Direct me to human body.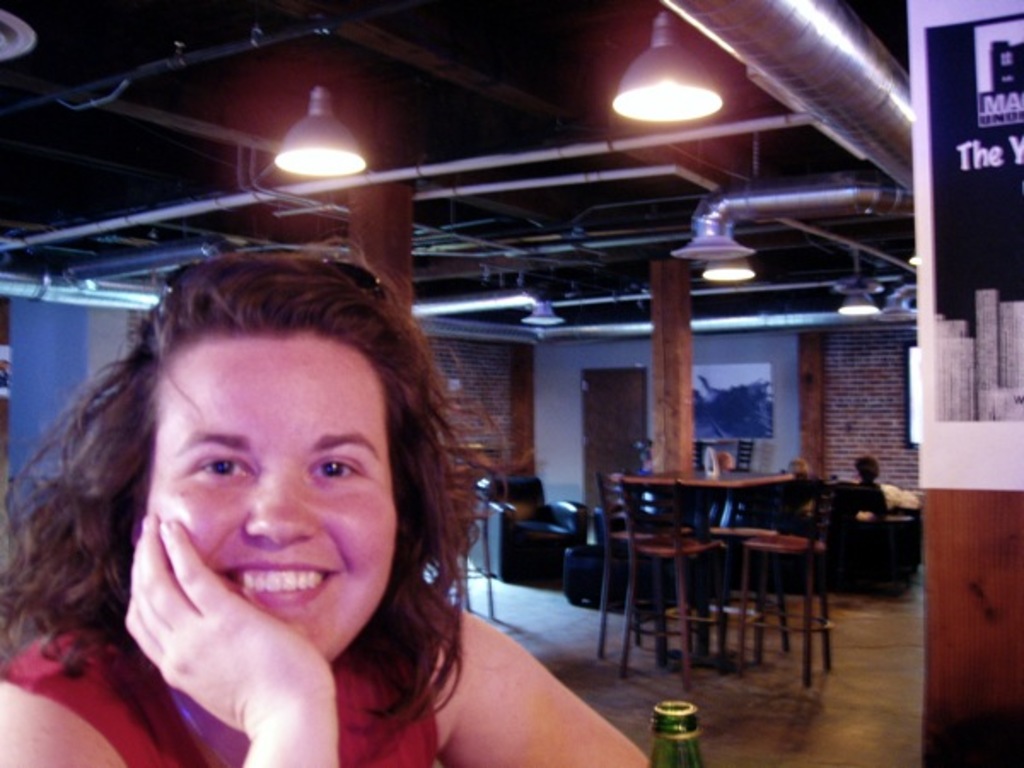
Direction: bbox=[713, 445, 737, 471].
